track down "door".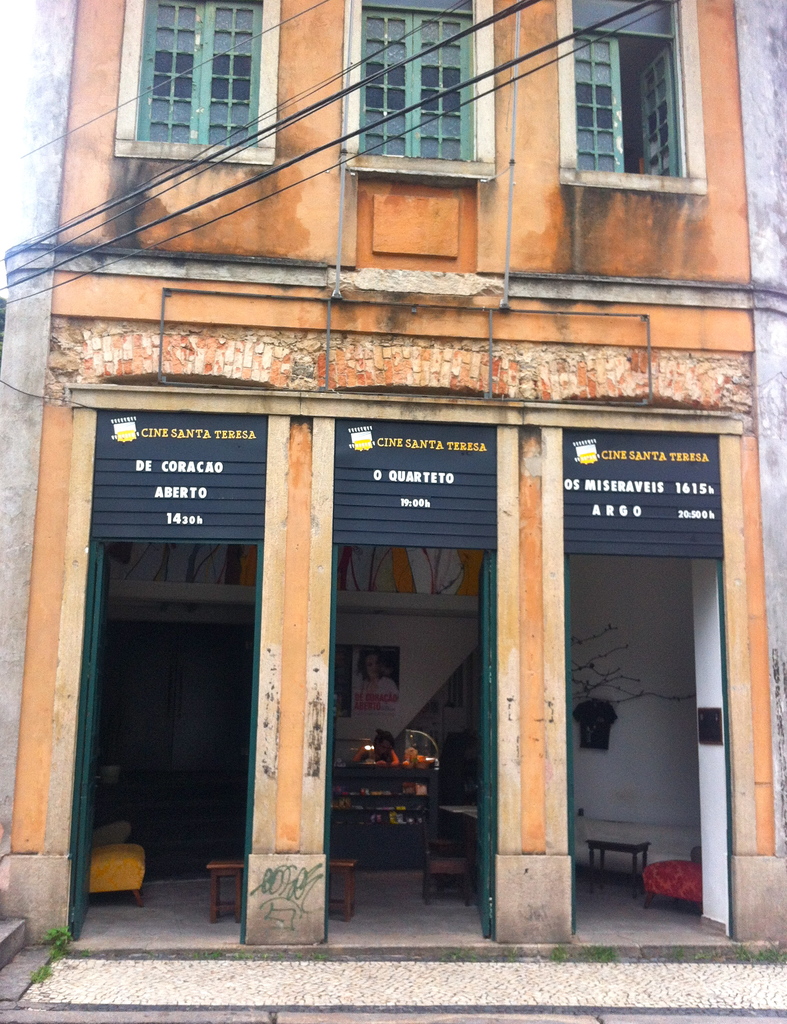
Tracked to locate(67, 538, 102, 945).
